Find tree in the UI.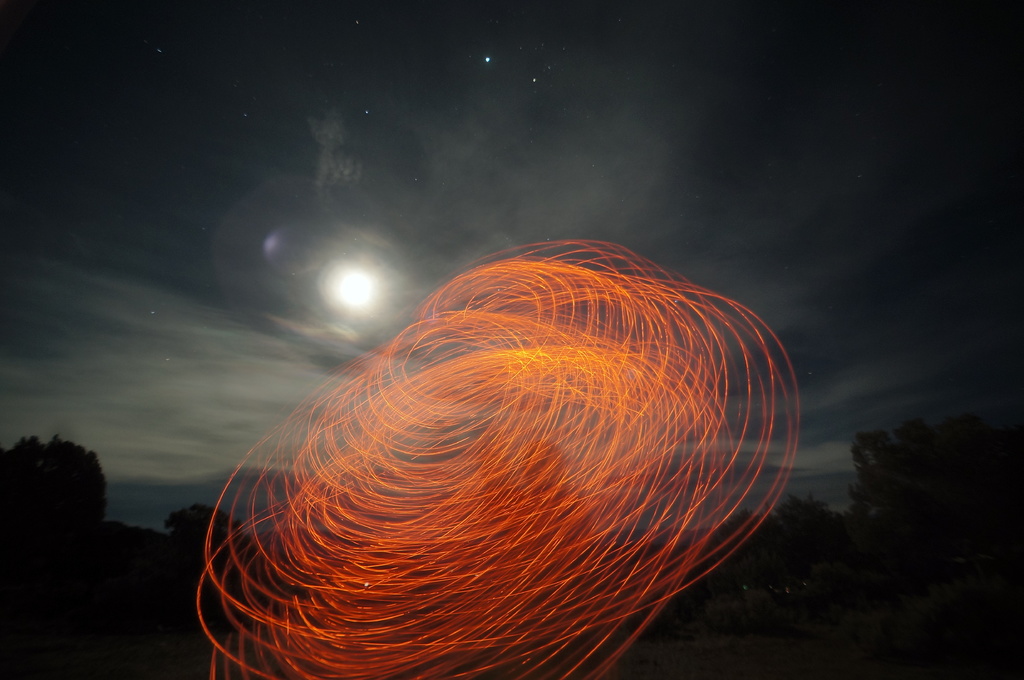
UI element at 2/429/110/529.
